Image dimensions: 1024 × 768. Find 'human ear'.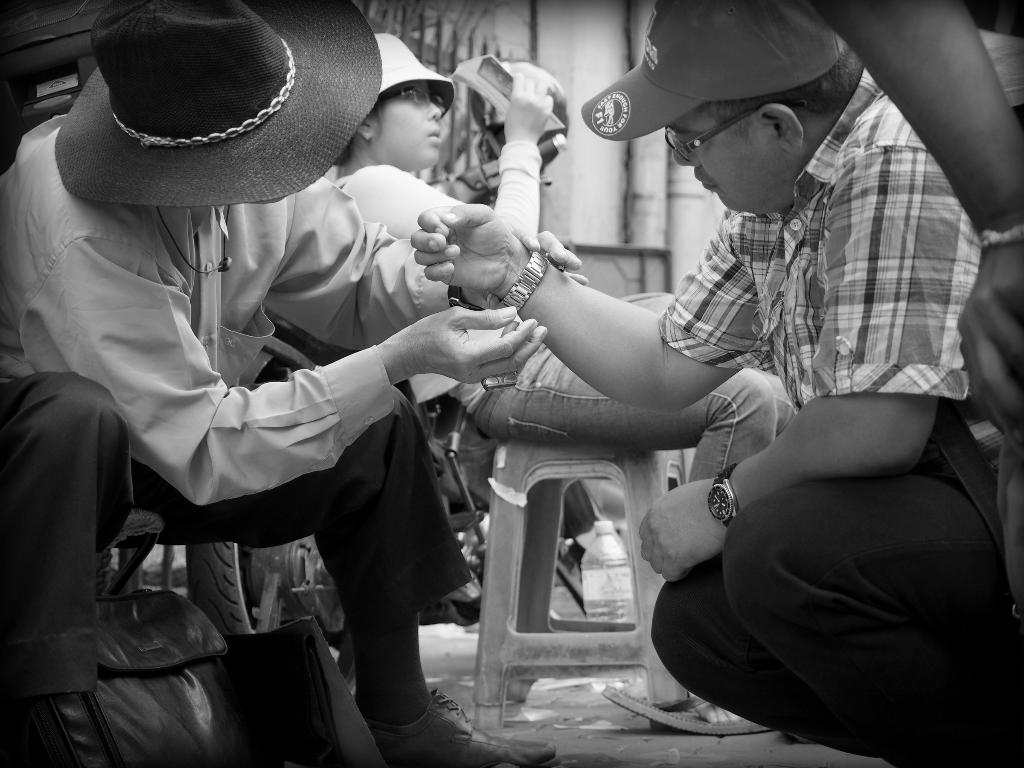
locate(357, 116, 374, 140).
